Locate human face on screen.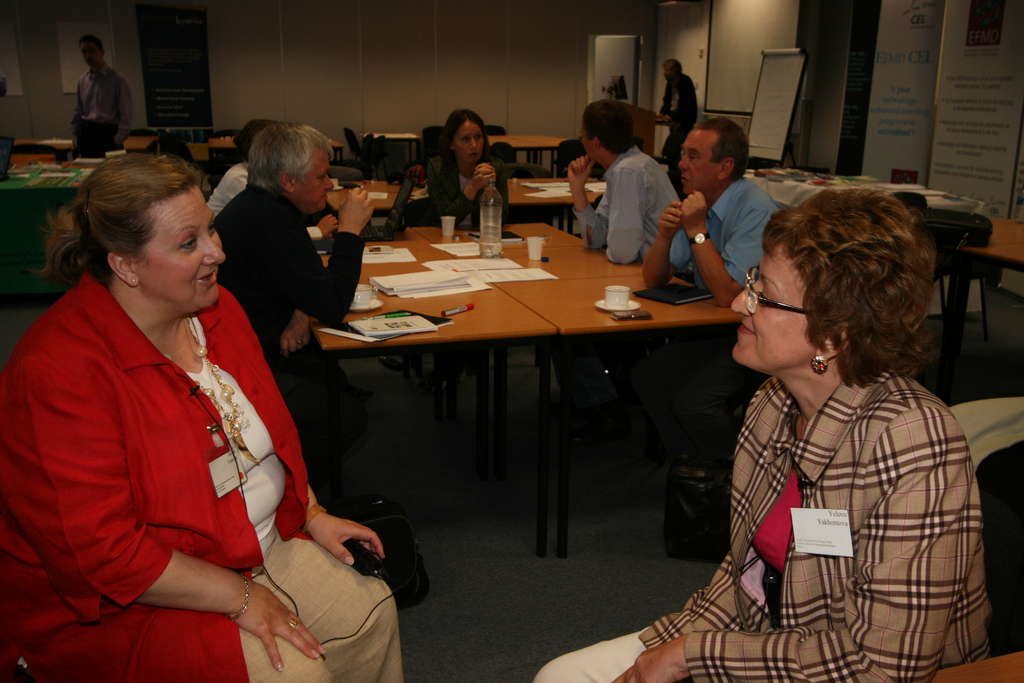
On screen at <bbox>136, 185, 228, 313</bbox>.
